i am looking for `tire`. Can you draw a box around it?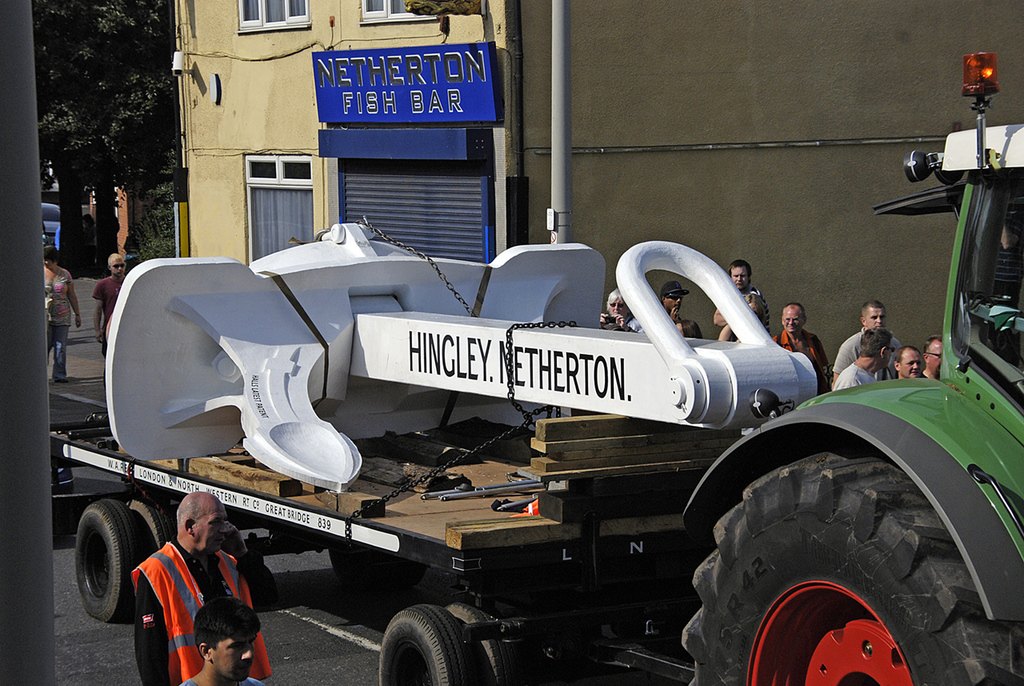
Sure, the bounding box is 452 592 518 685.
